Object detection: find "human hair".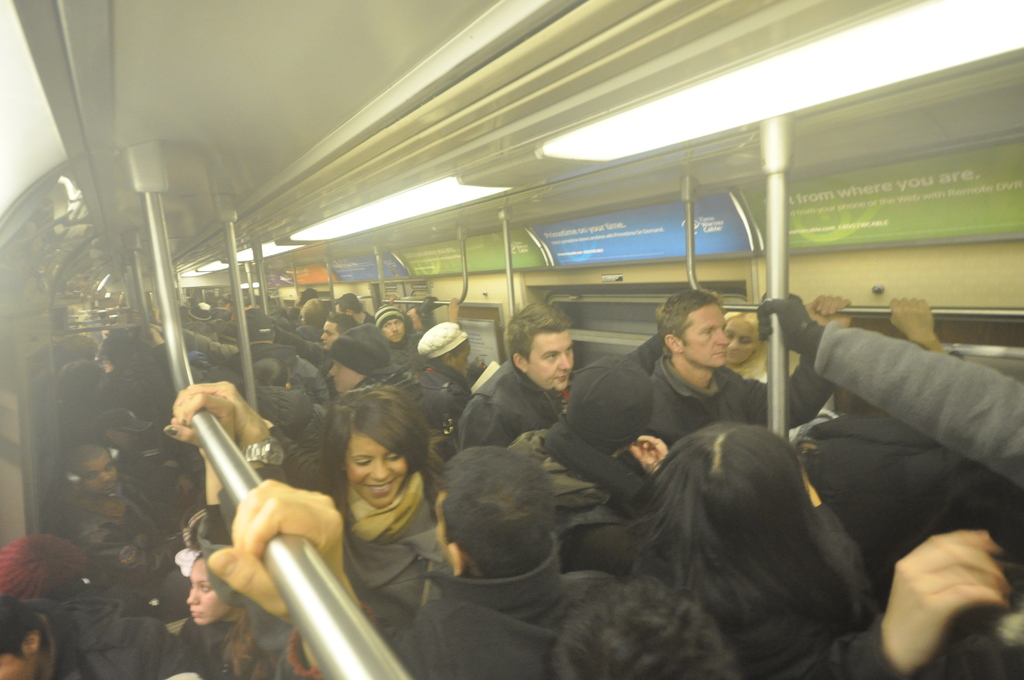
[left=332, top=291, right=360, bottom=318].
